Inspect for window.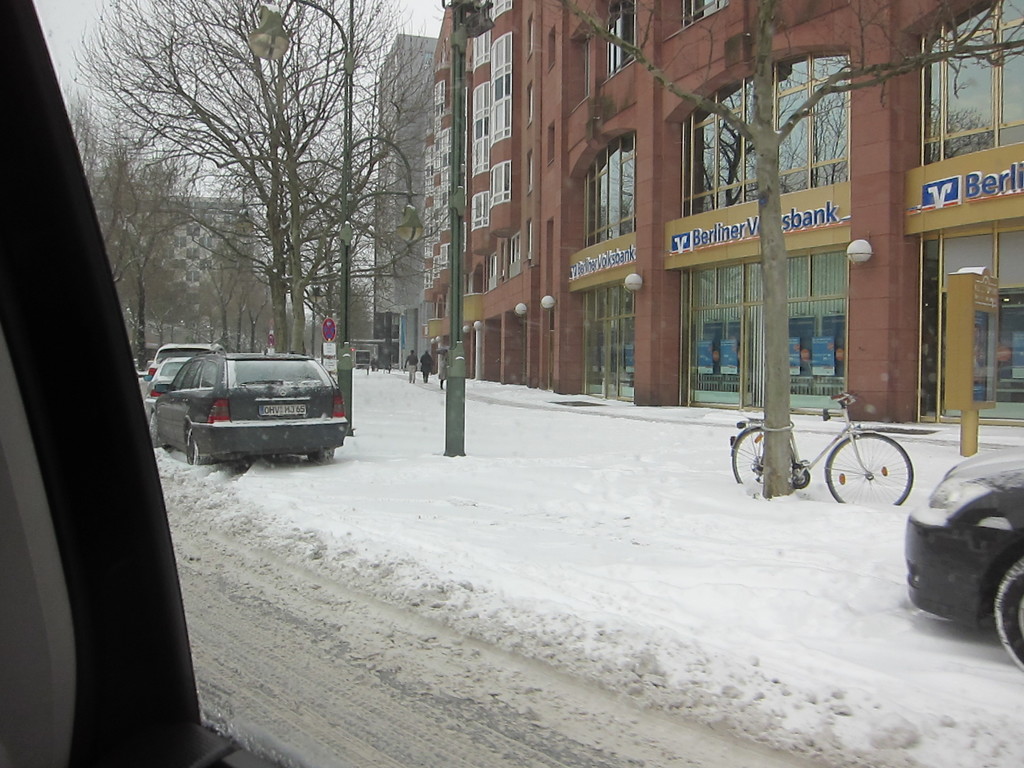
Inspection: detection(597, 0, 641, 79).
